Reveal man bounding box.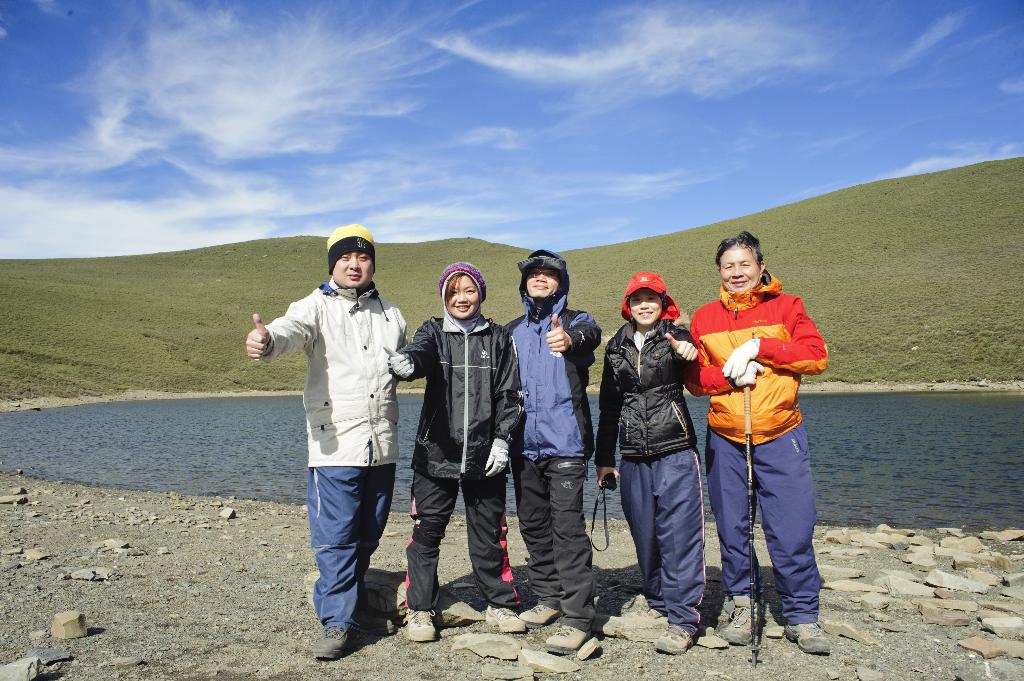
Revealed: (left=497, top=246, right=602, bottom=657).
